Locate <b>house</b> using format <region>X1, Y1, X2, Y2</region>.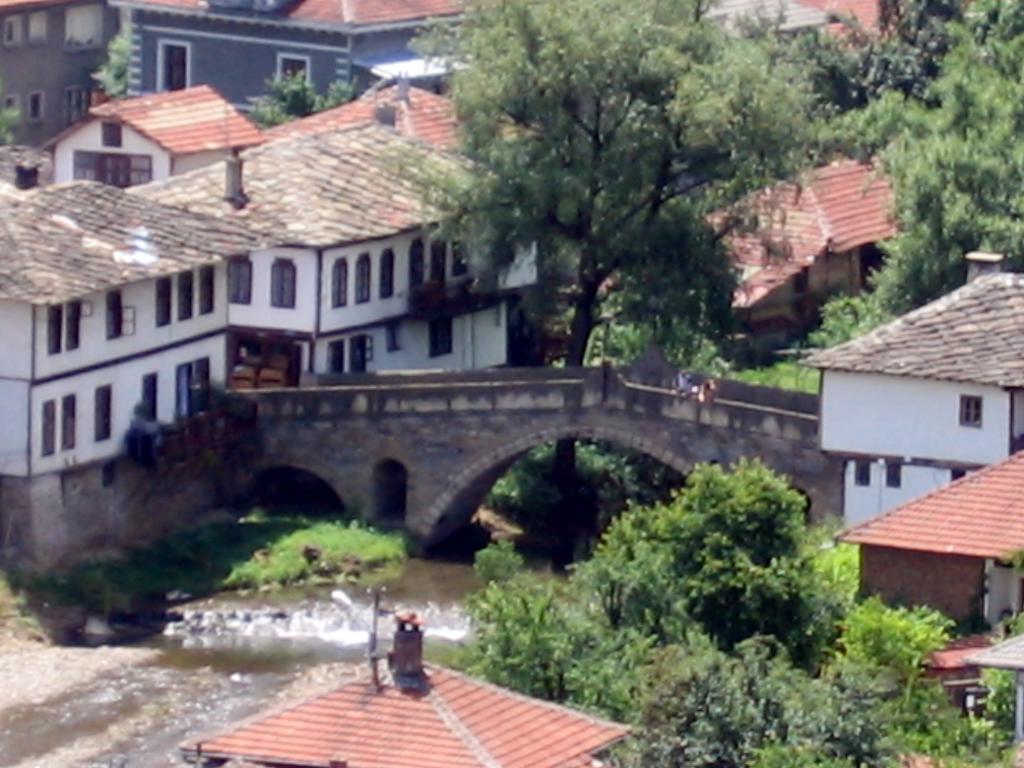
<region>0, 166, 262, 594</region>.
